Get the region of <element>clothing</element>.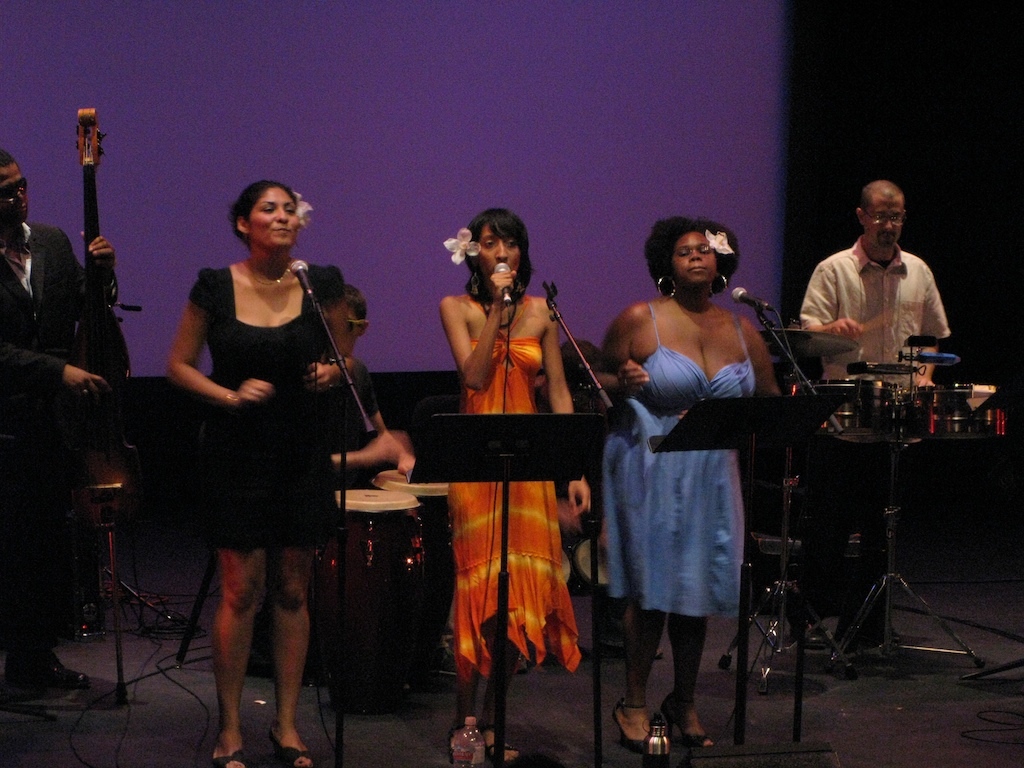
l=794, t=248, r=958, b=648.
